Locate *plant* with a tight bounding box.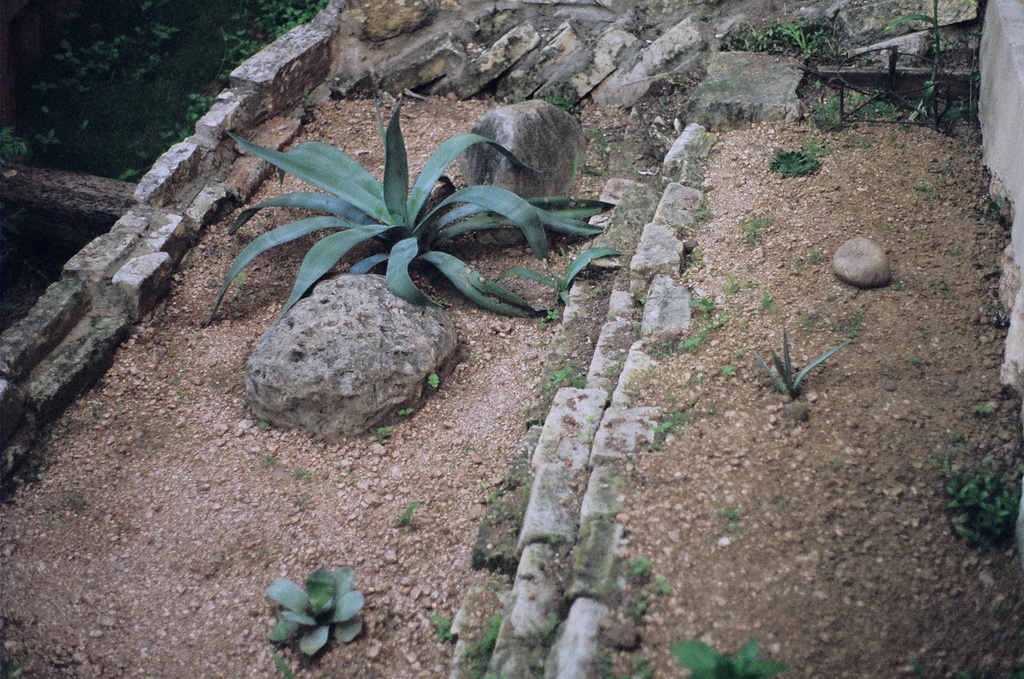
left=864, top=0, right=950, bottom=119.
